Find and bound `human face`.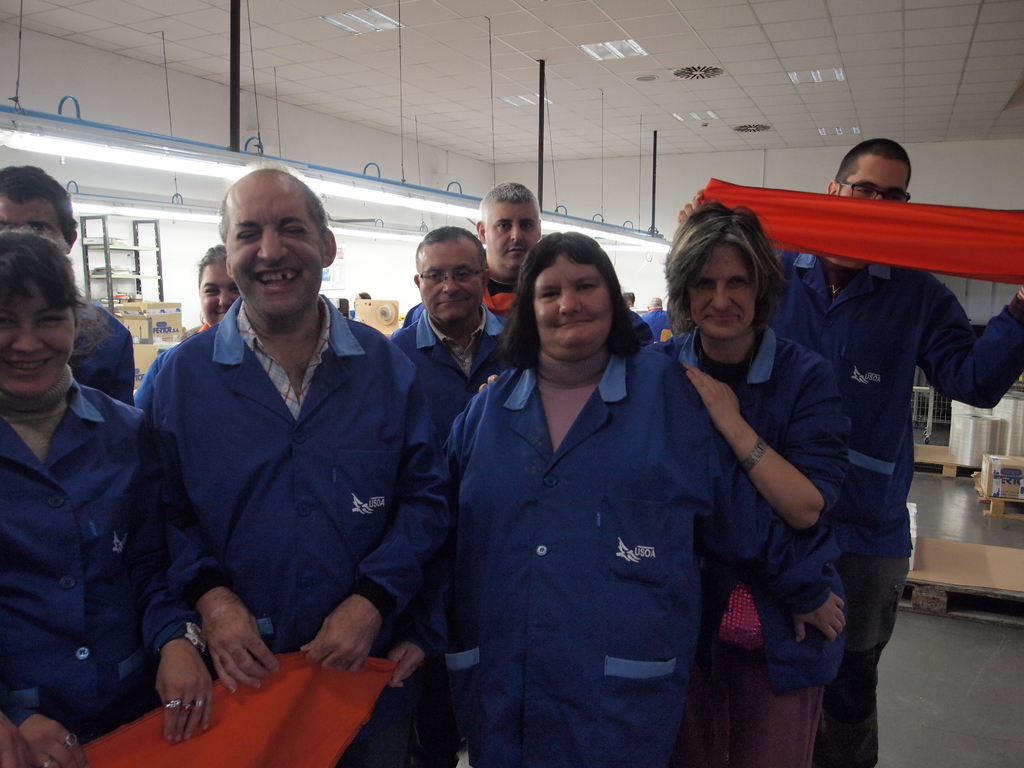
Bound: left=488, top=201, right=538, bottom=263.
